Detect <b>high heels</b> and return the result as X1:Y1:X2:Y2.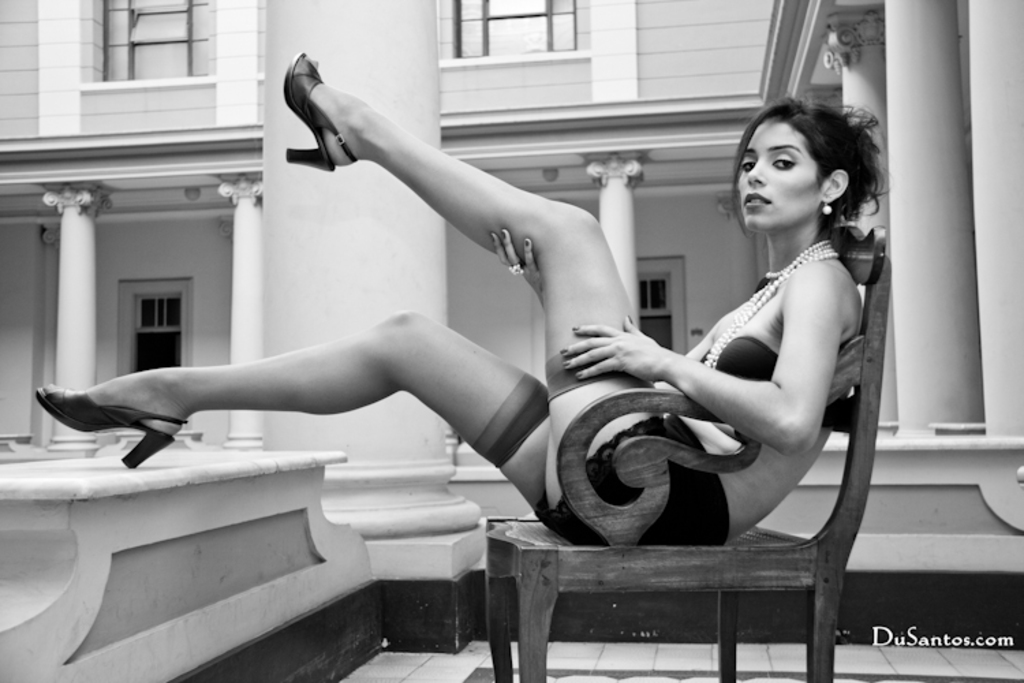
281:44:358:178.
